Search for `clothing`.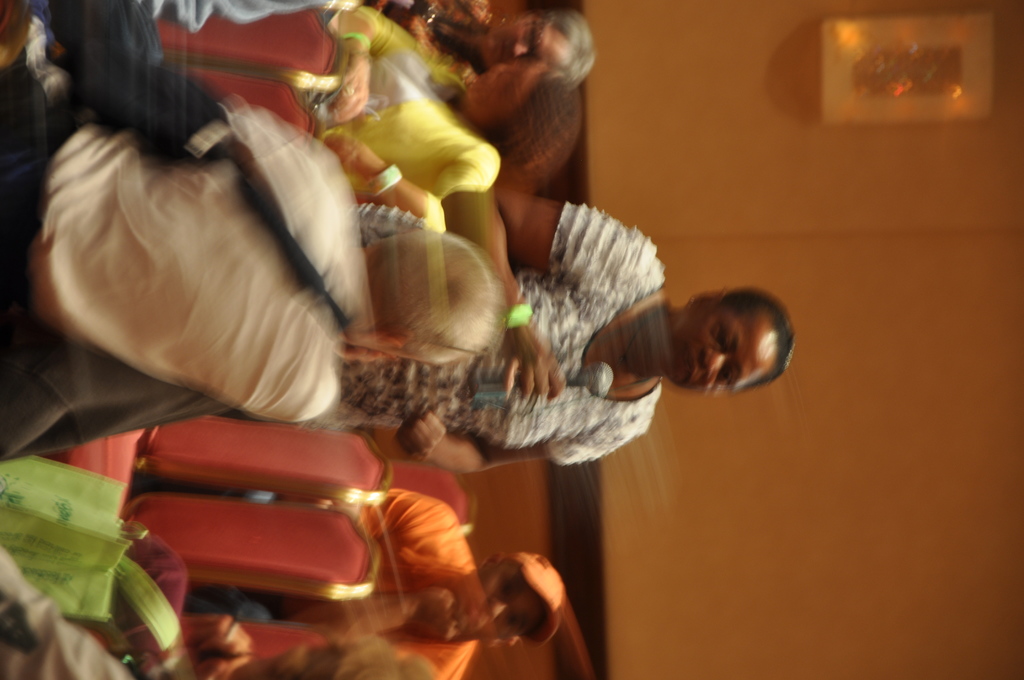
Found at <bbox>321, 12, 490, 193</bbox>.
